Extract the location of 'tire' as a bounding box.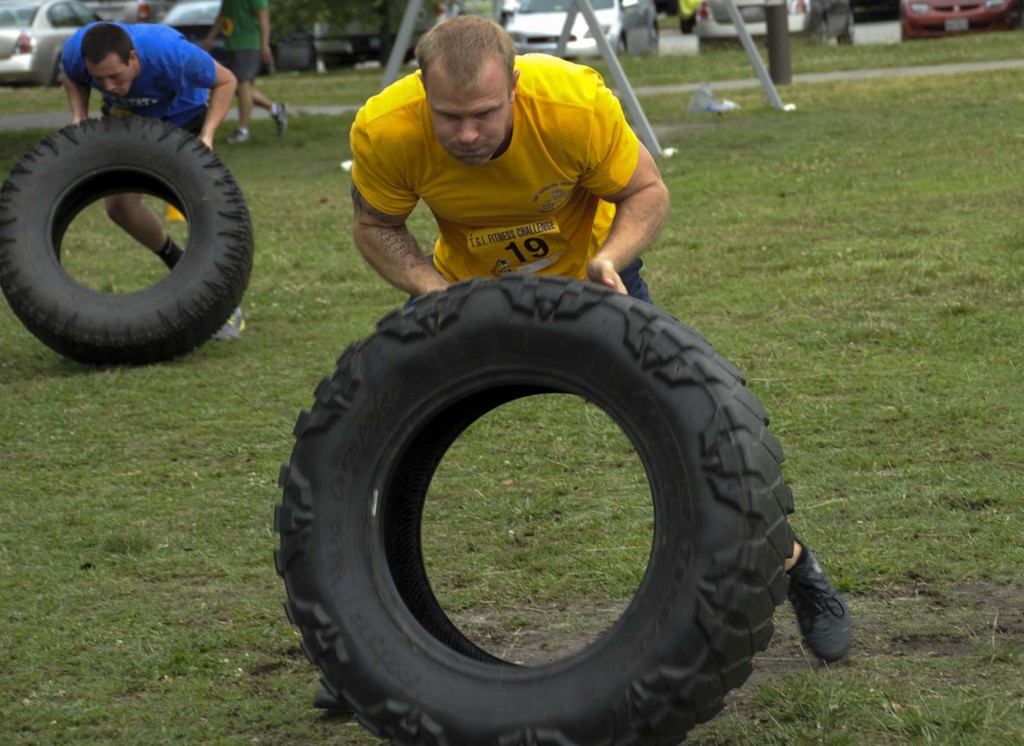
{"x1": 804, "y1": 16, "x2": 827, "y2": 51}.
